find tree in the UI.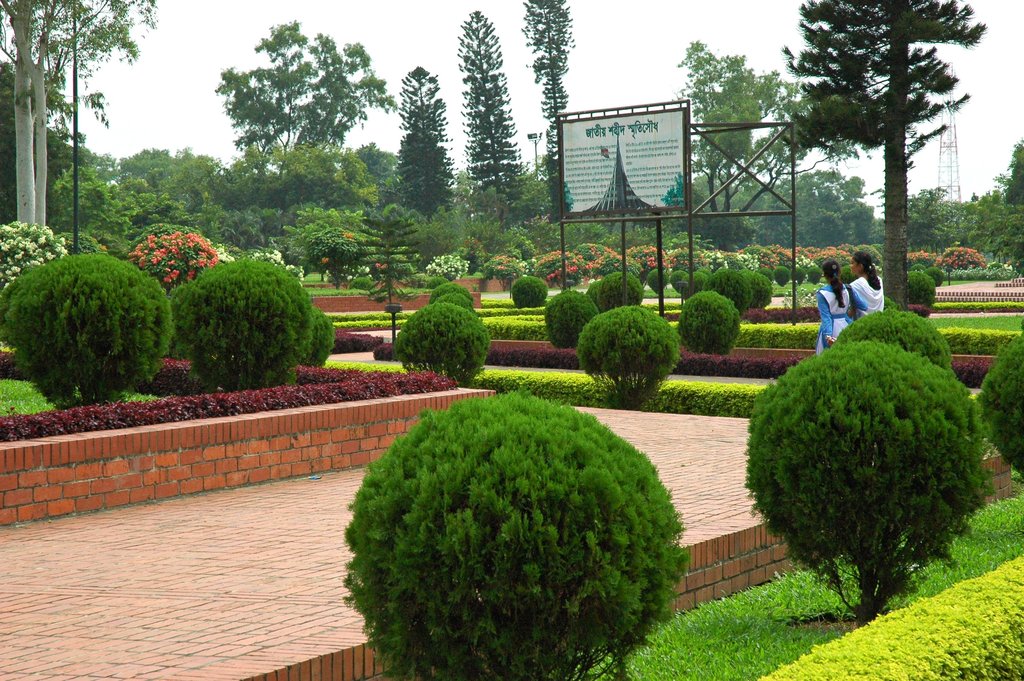
UI element at (x1=47, y1=155, x2=154, y2=248).
